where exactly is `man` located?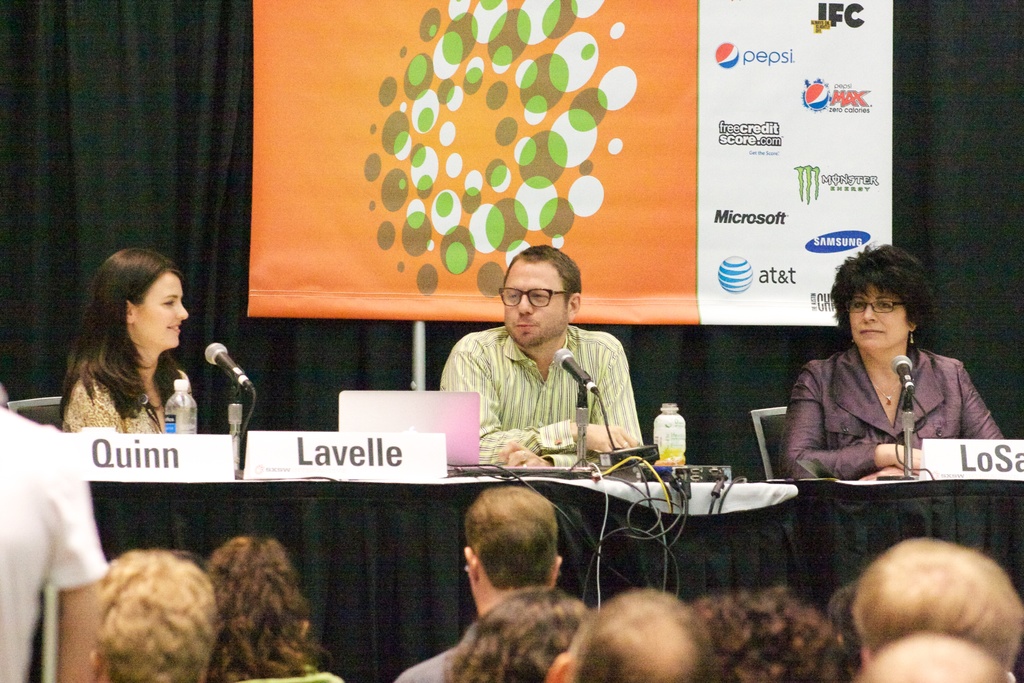
Its bounding box is left=854, top=539, right=1022, bottom=682.
